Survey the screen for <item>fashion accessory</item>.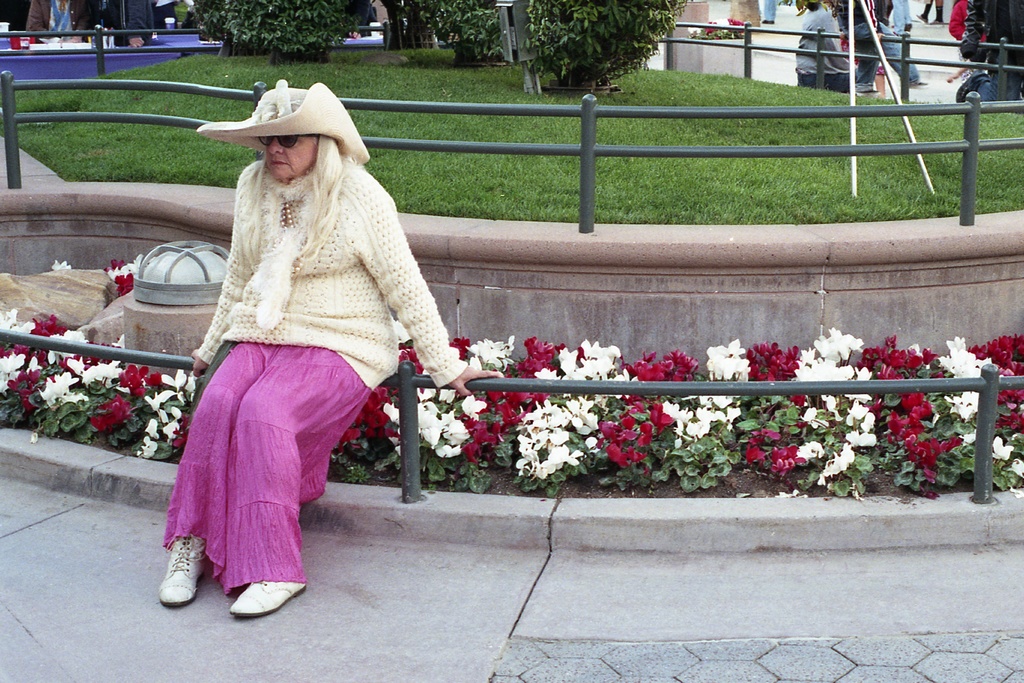
Survey found: bbox=(192, 78, 374, 164).
